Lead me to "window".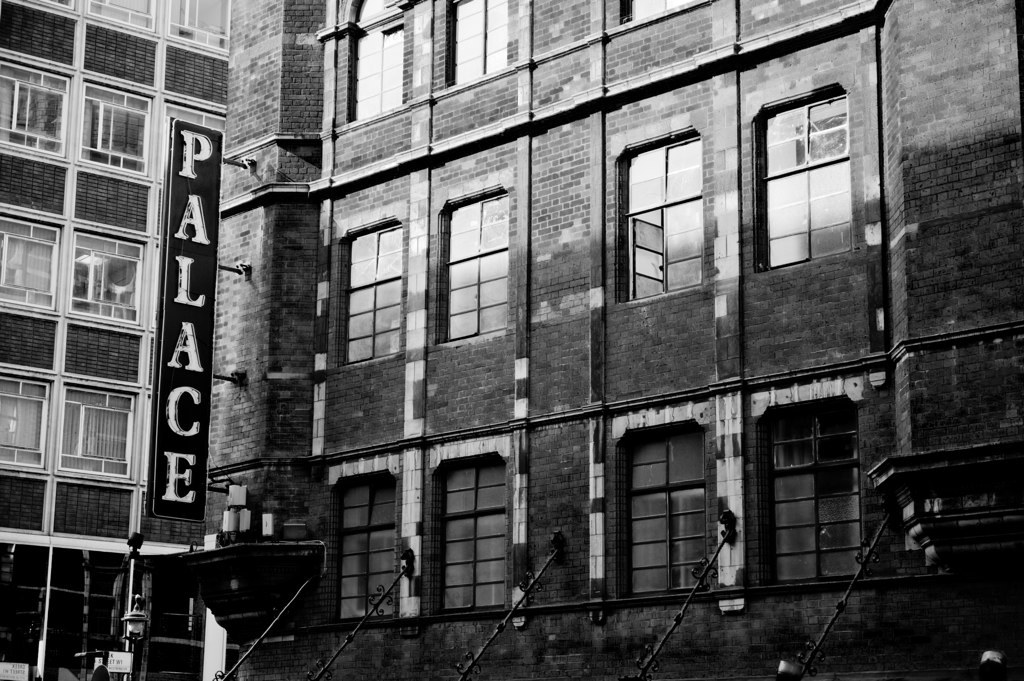
Lead to select_region(79, 79, 154, 163).
